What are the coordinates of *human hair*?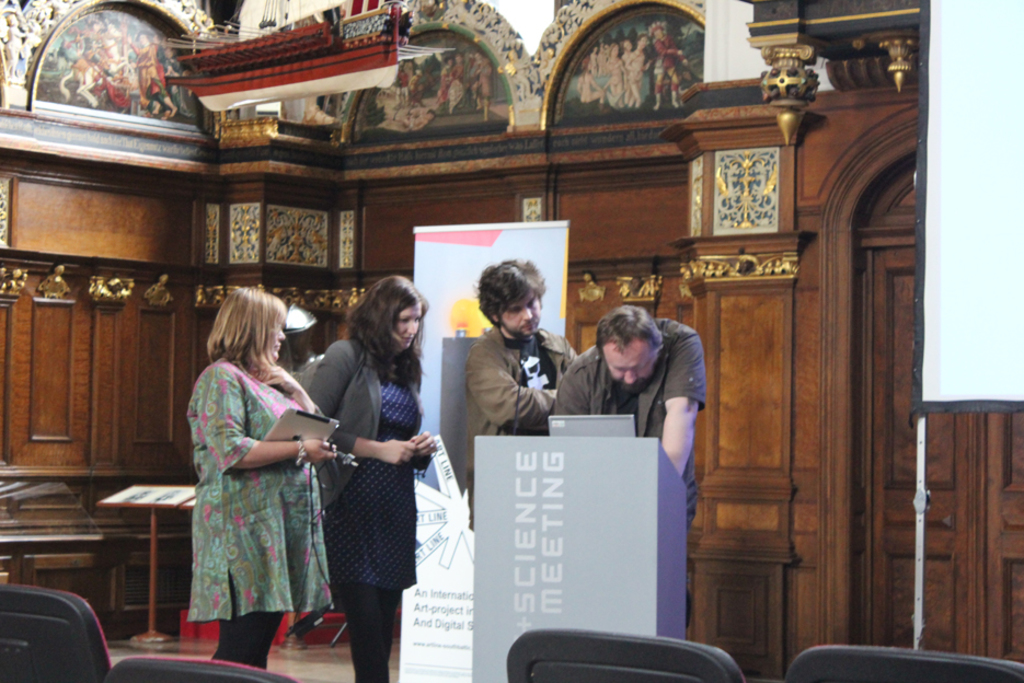
rect(475, 255, 548, 333).
